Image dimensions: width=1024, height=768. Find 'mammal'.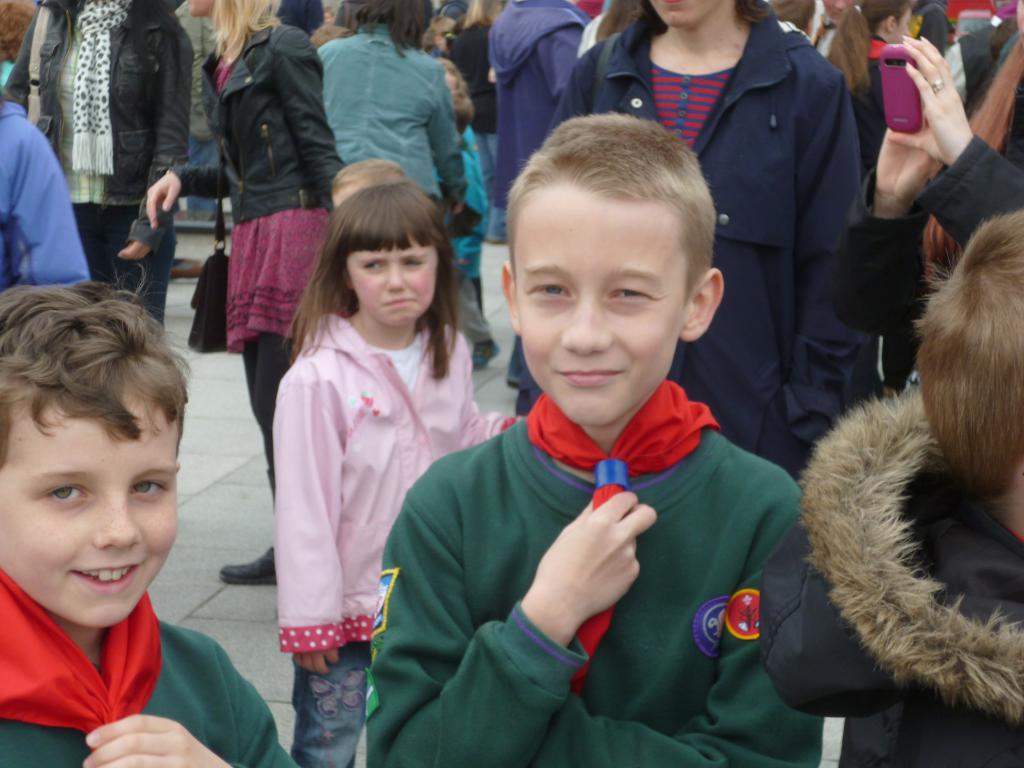
locate(433, 53, 497, 371).
